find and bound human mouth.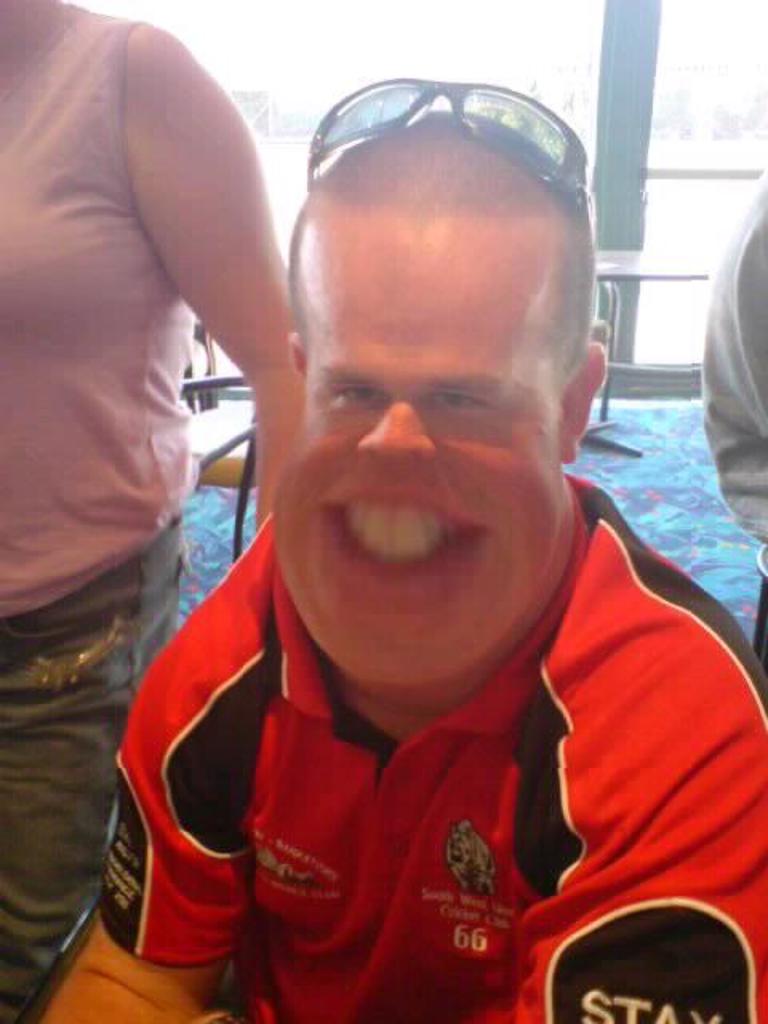
Bound: (317,478,482,600).
